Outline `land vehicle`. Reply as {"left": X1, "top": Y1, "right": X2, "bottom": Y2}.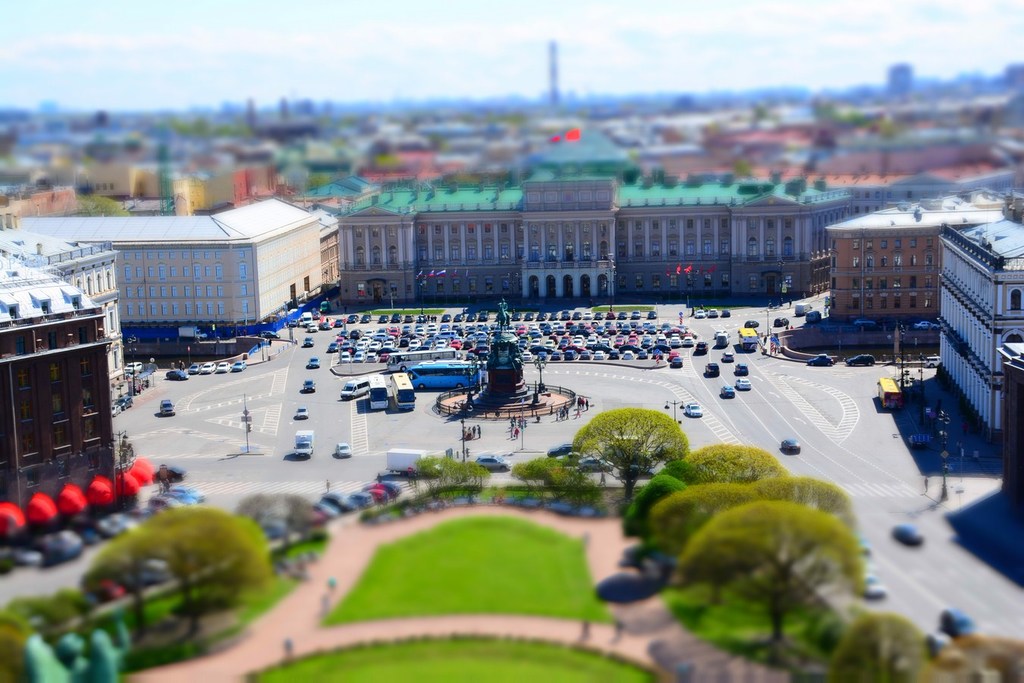
{"left": 112, "top": 406, "right": 121, "bottom": 413}.
